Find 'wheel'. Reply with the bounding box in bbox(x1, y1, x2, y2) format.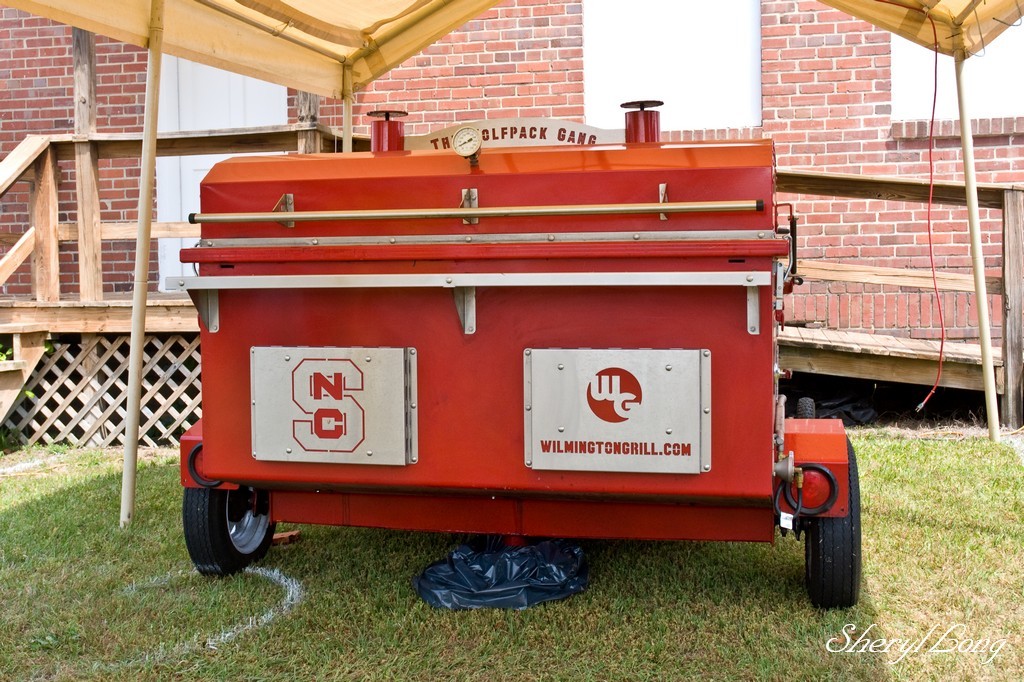
bbox(801, 439, 857, 608).
